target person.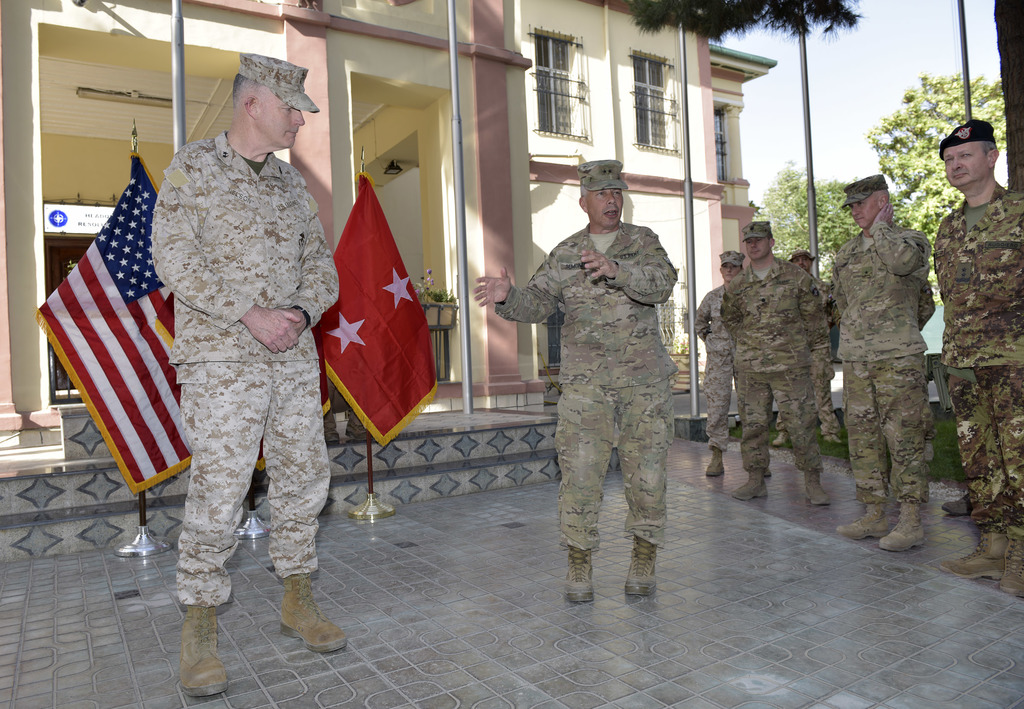
Target region: {"left": 773, "top": 249, "right": 843, "bottom": 443}.
